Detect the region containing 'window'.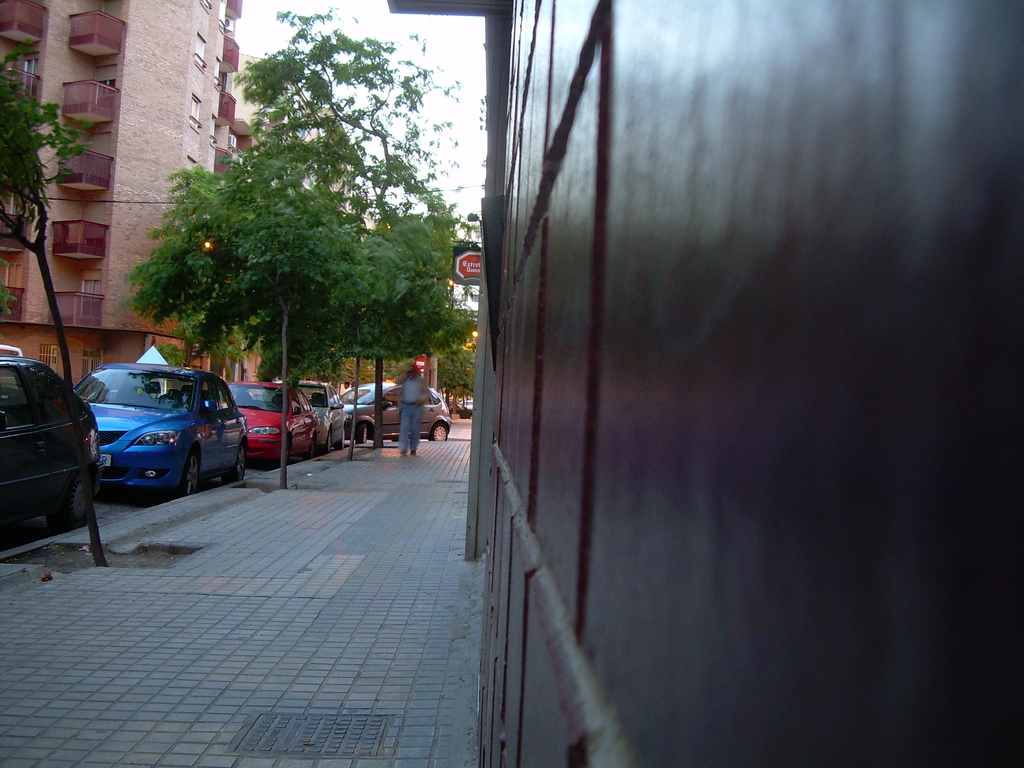
<box>80,278,97,309</box>.
